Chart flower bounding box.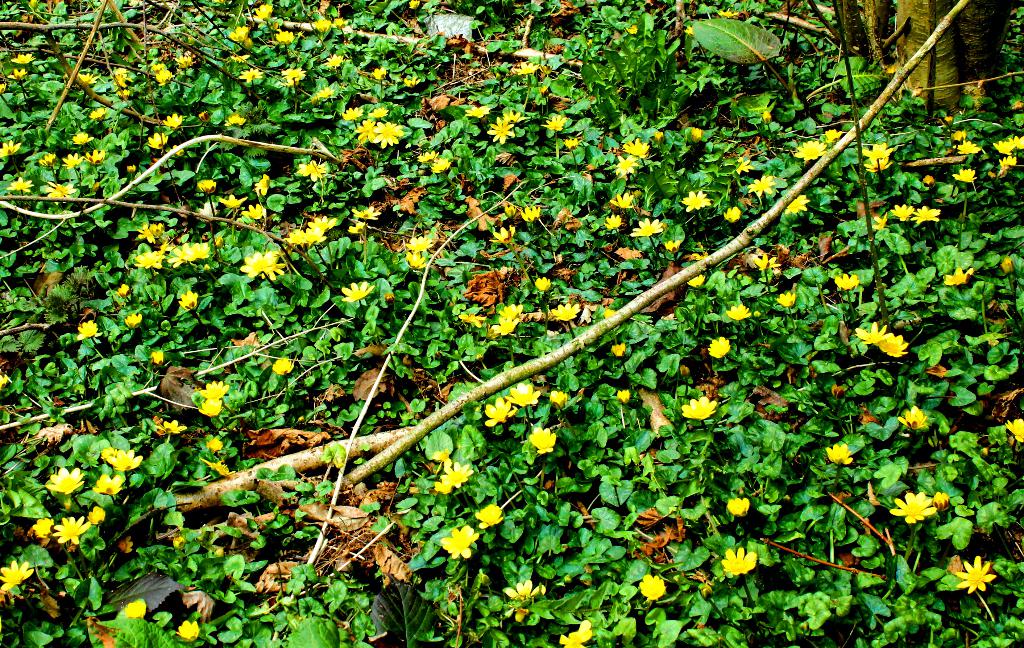
Charted: 0,138,20,159.
